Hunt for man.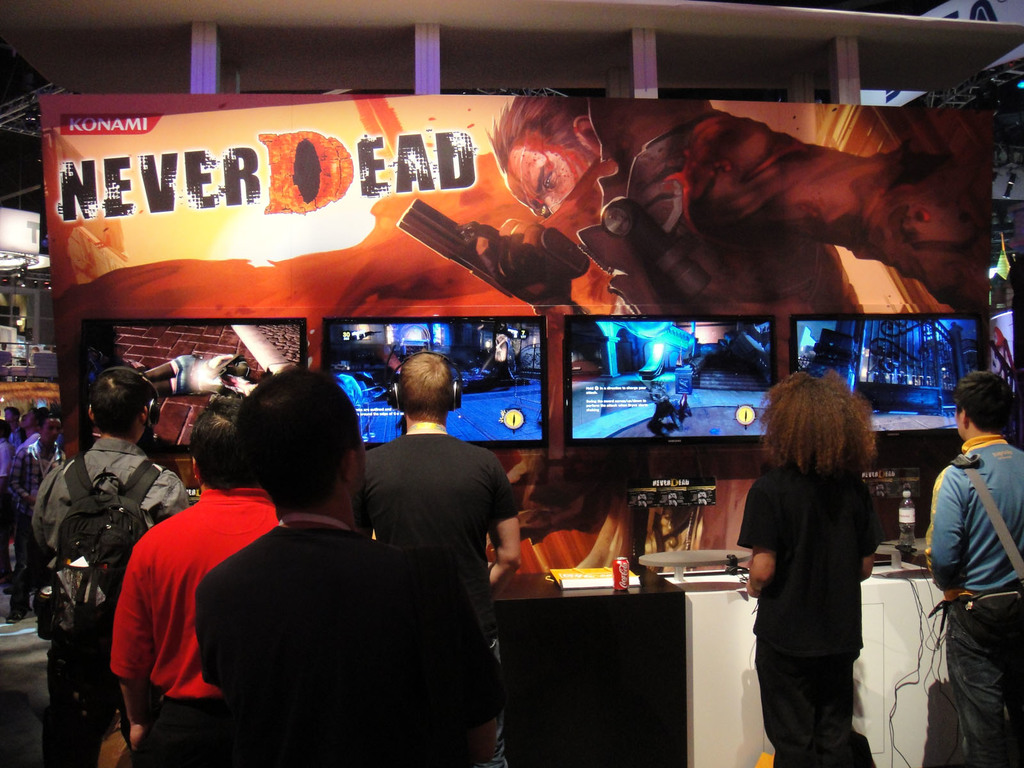
Hunted down at pyautogui.locateOnScreen(0, 341, 12, 380).
